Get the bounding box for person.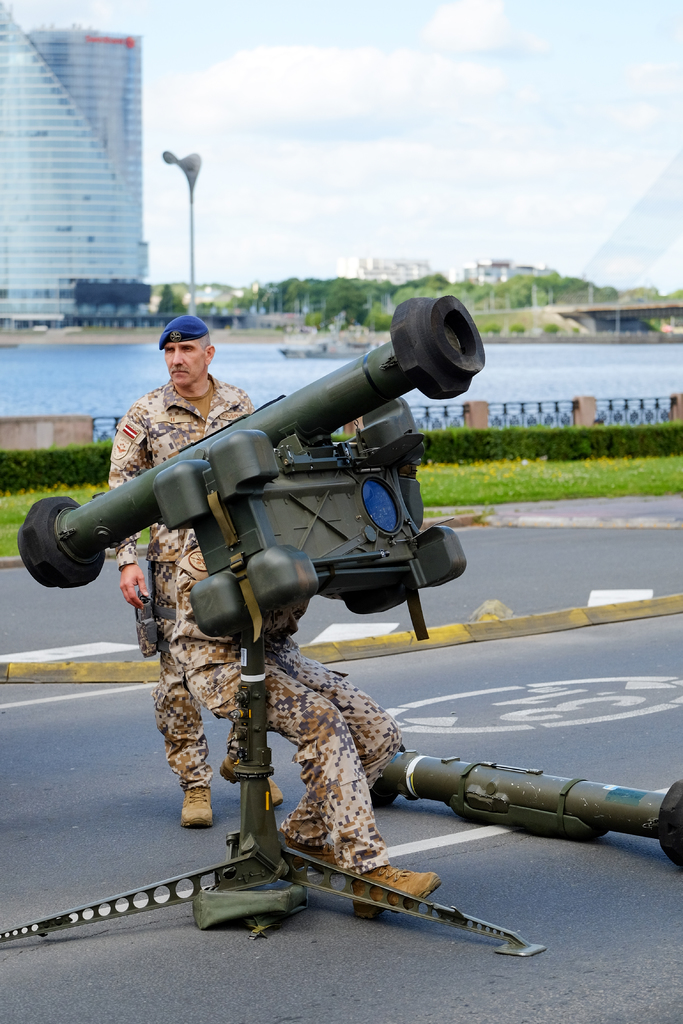
pyautogui.locateOnScreen(79, 347, 420, 866).
